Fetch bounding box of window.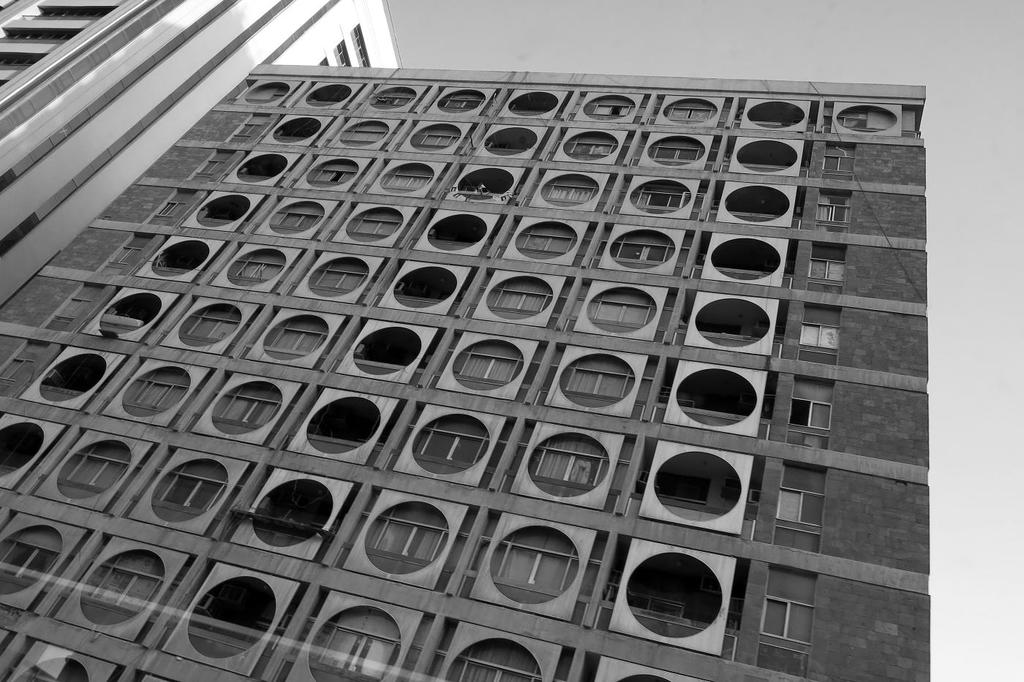
Bbox: box(756, 602, 812, 641).
